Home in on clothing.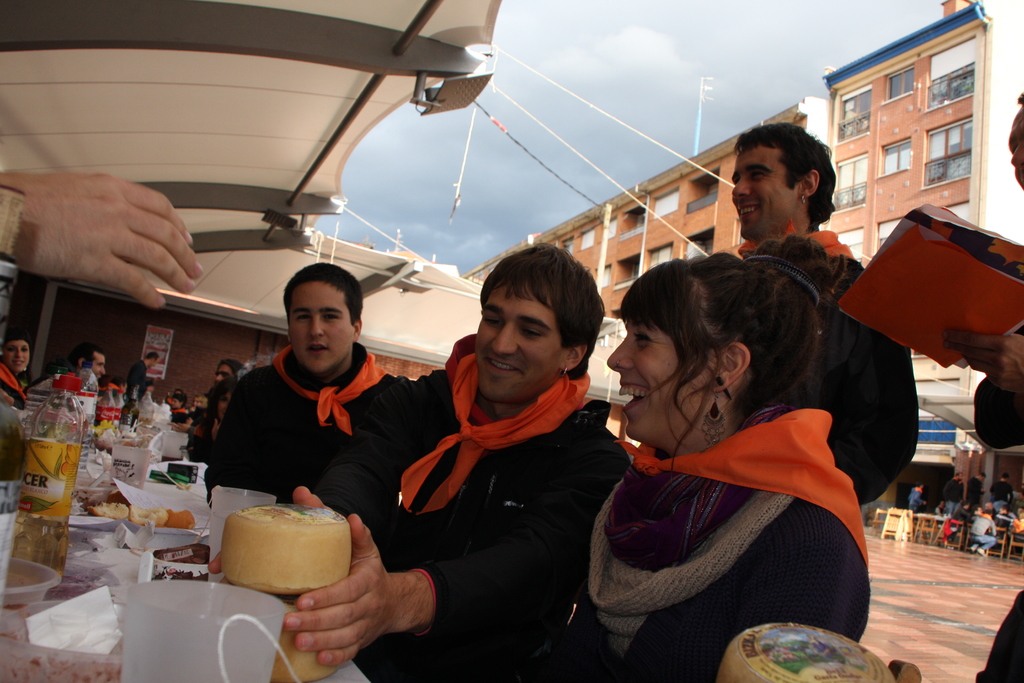
Homed in at select_region(201, 327, 410, 523).
